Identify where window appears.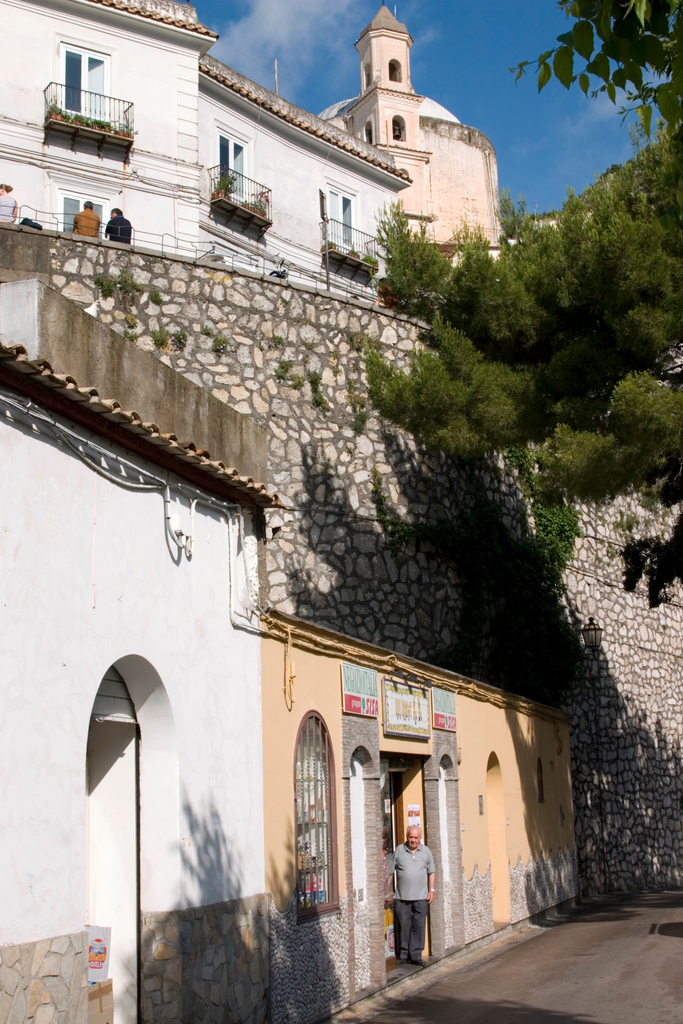
Appears at x1=322, y1=182, x2=357, y2=245.
